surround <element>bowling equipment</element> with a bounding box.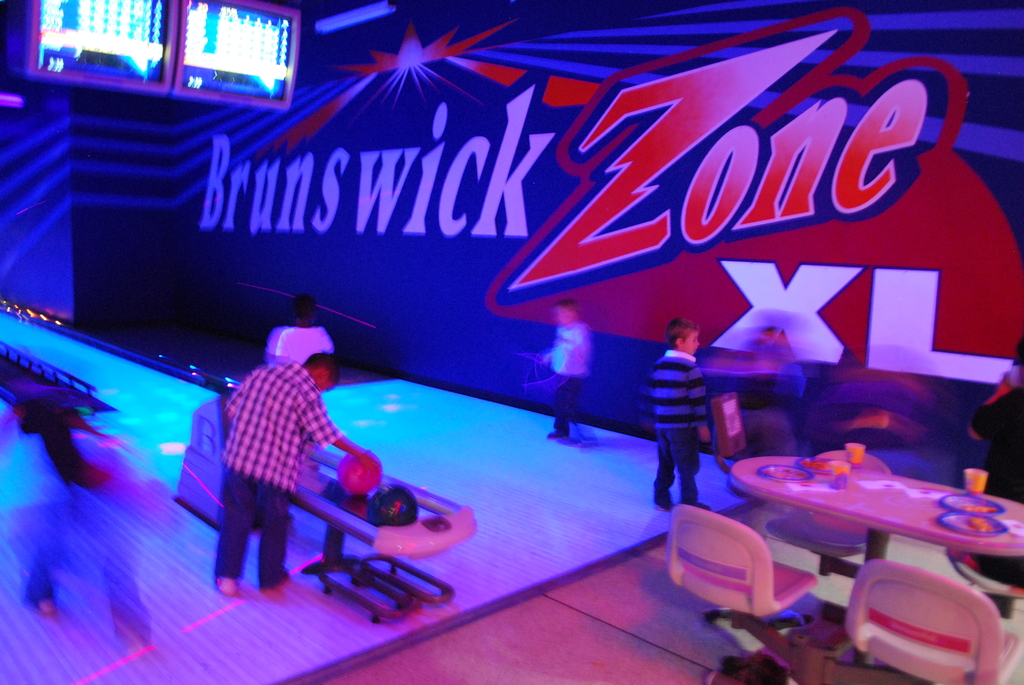
[335,442,386,501].
